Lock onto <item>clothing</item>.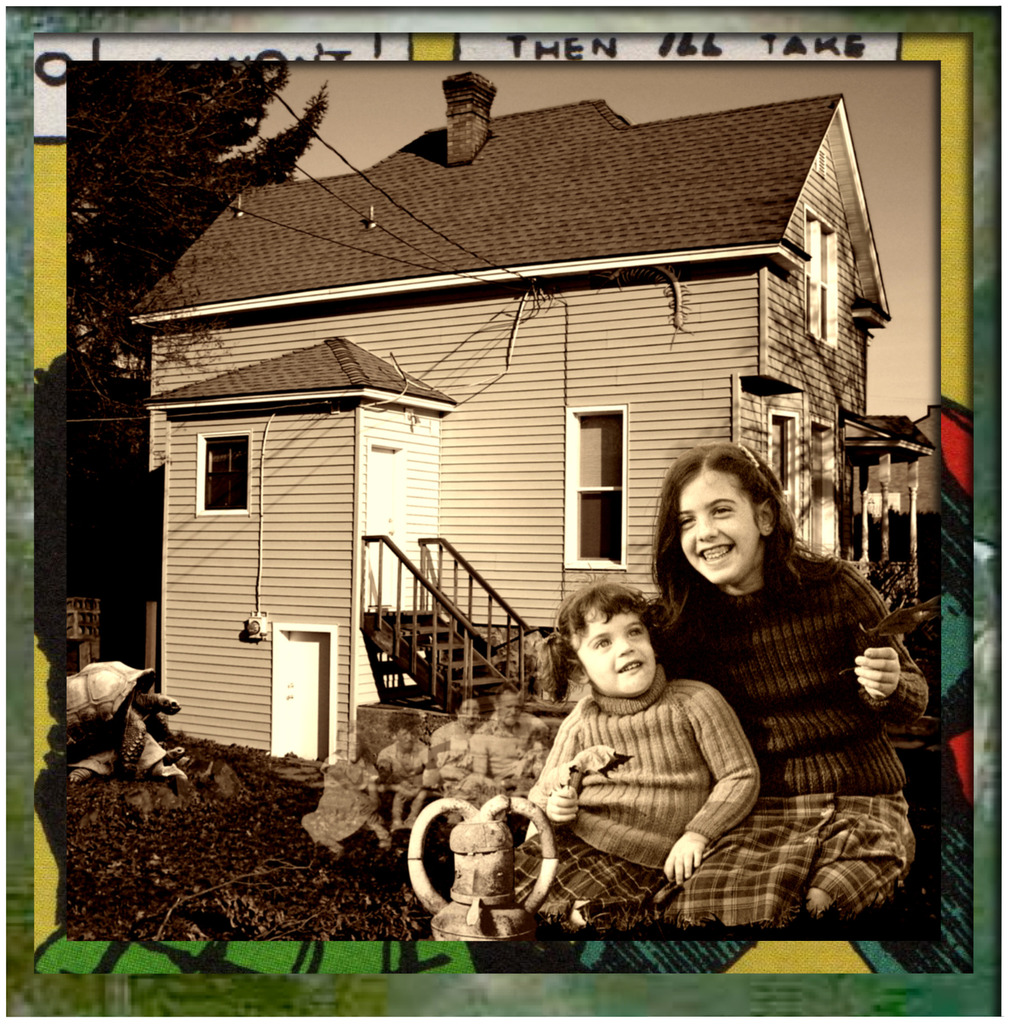
Locked: region(383, 730, 427, 838).
